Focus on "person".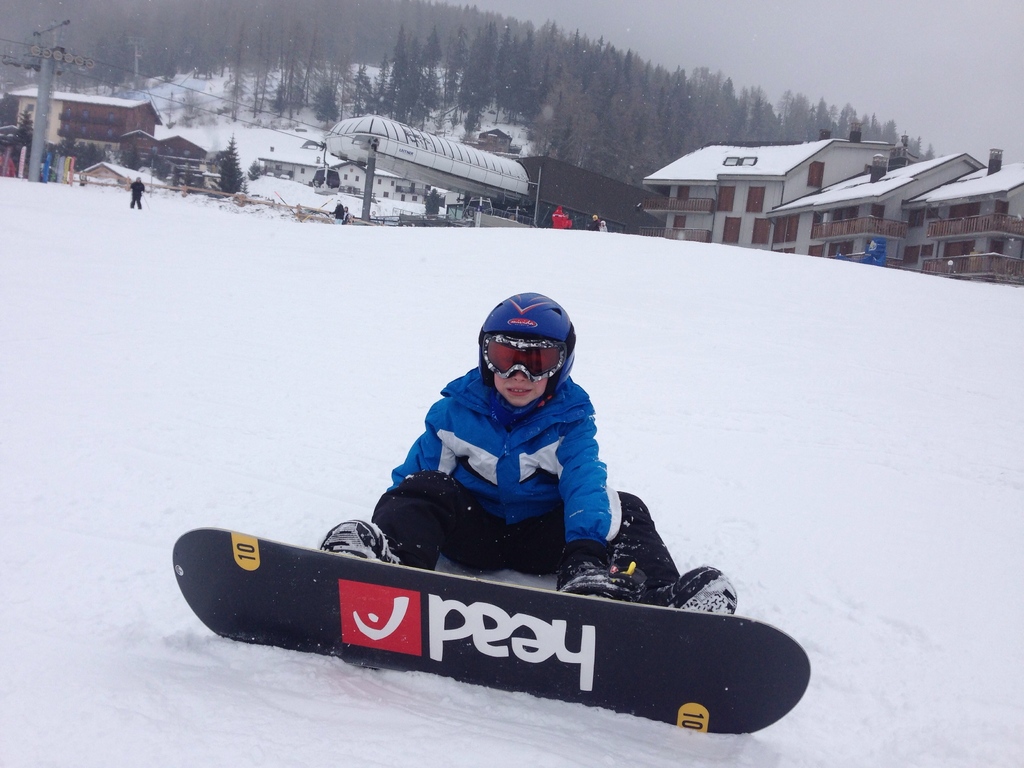
Focused at [x1=342, y1=298, x2=686, y2=708].
